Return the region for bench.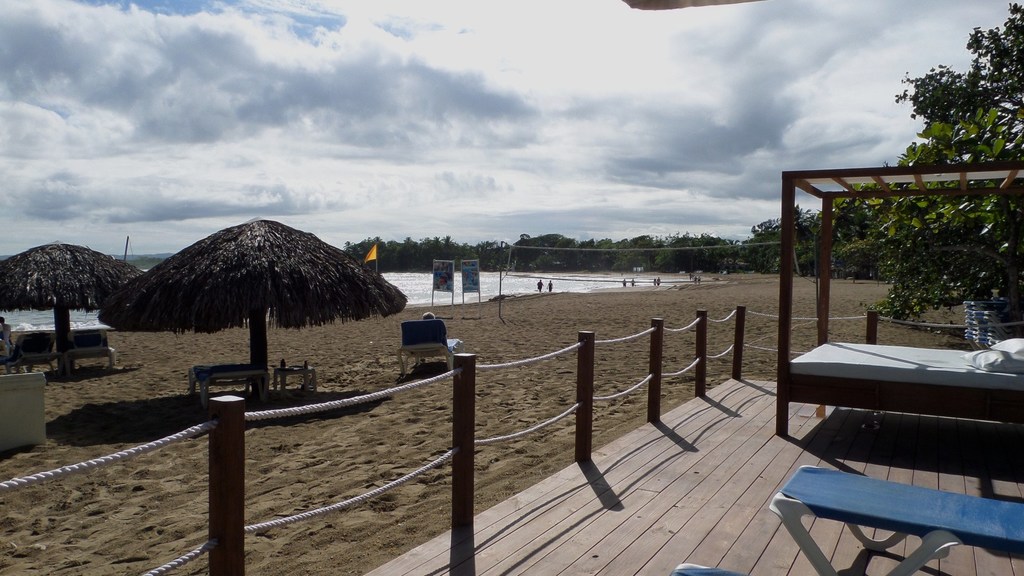
pyautogui.locateOnScreen(1, 324, 130, 401).
